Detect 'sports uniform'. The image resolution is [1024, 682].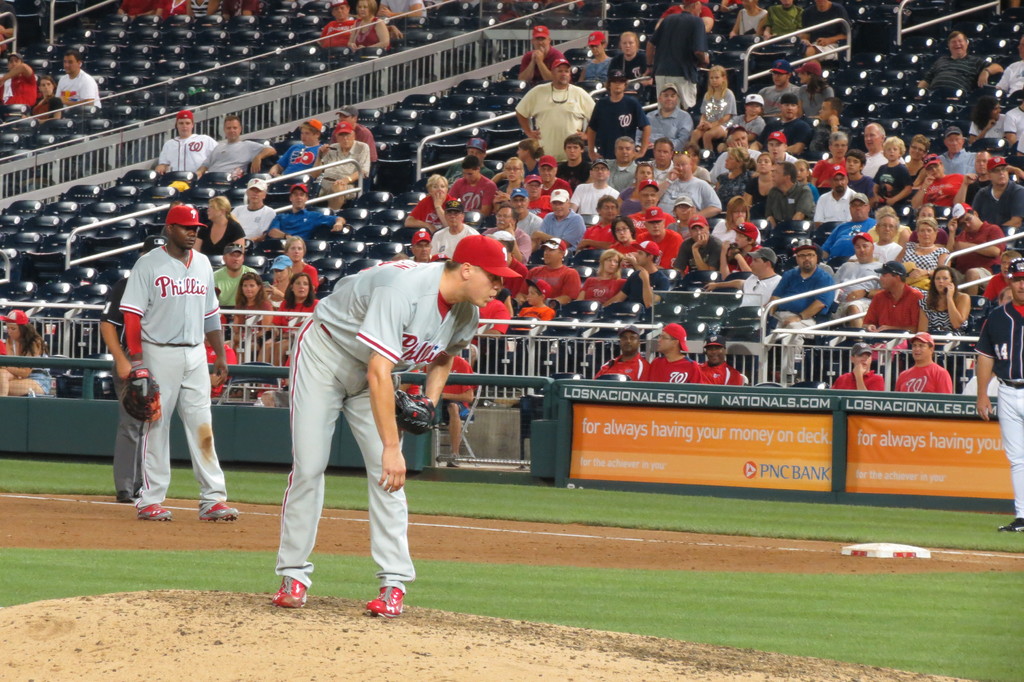
<box>811,154,851,195</box>.
